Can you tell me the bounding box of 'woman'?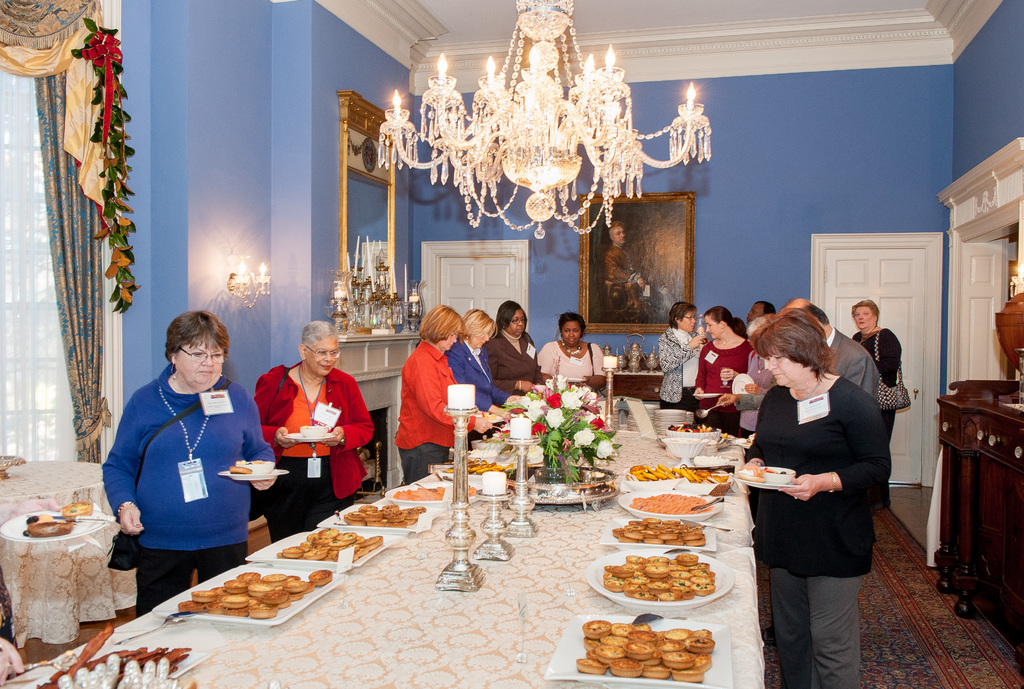
box(490, 296, 558, 390).
